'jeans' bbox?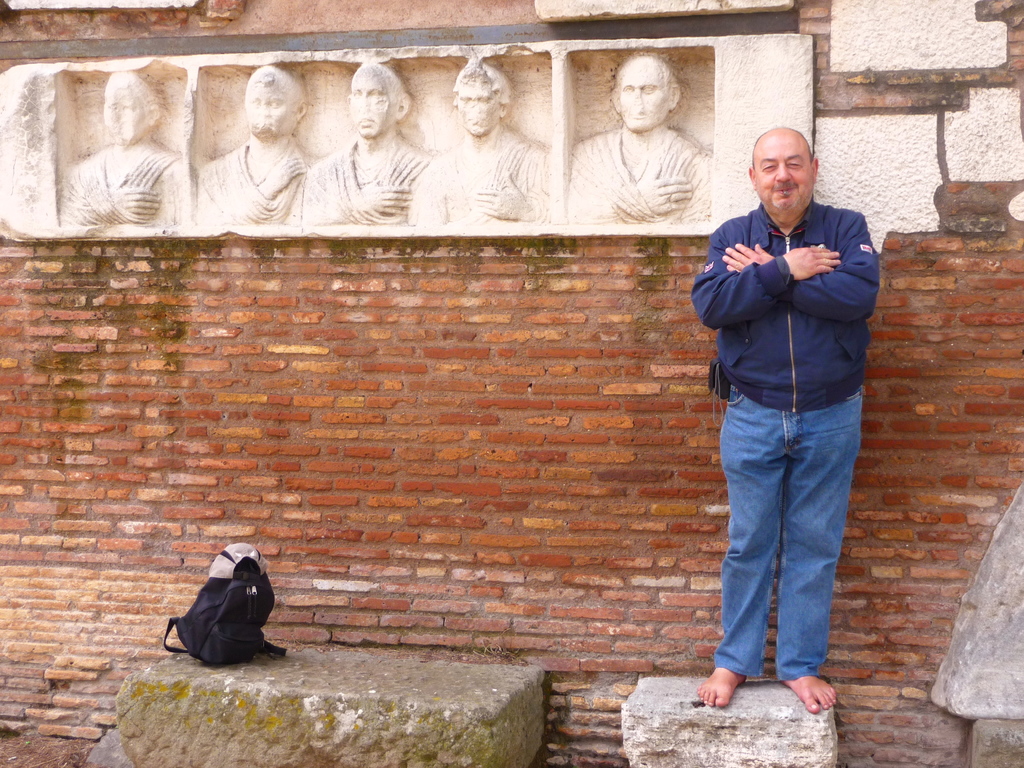
{"left": 719, "top": 390, "right": 850, "bottom": 700}
